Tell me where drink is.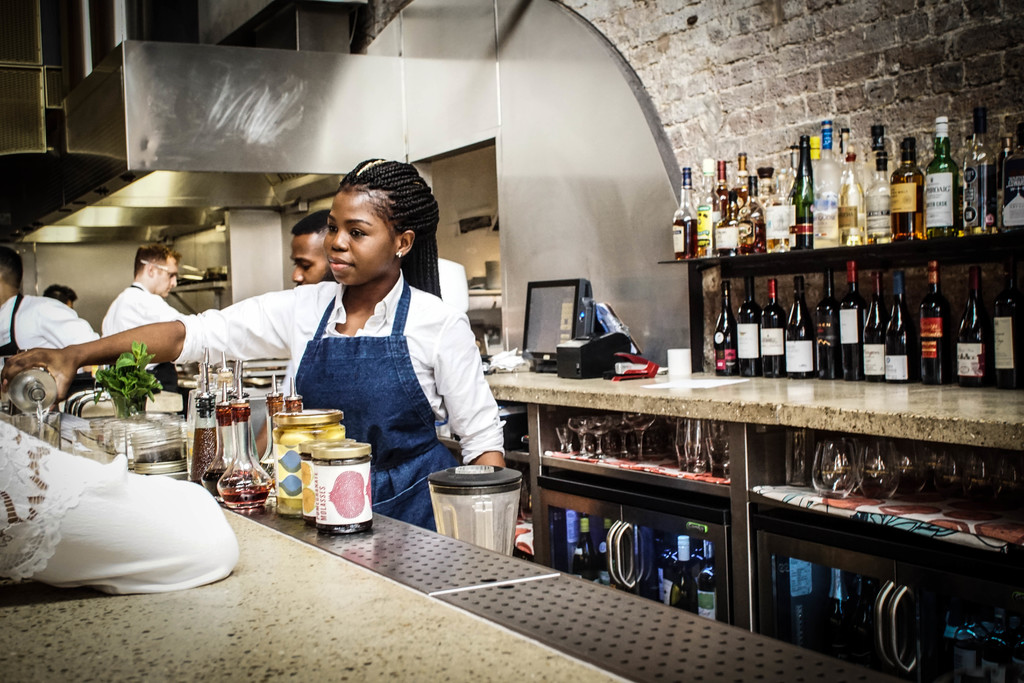
drink is at bbox=(991, 261, 1023, 384).
